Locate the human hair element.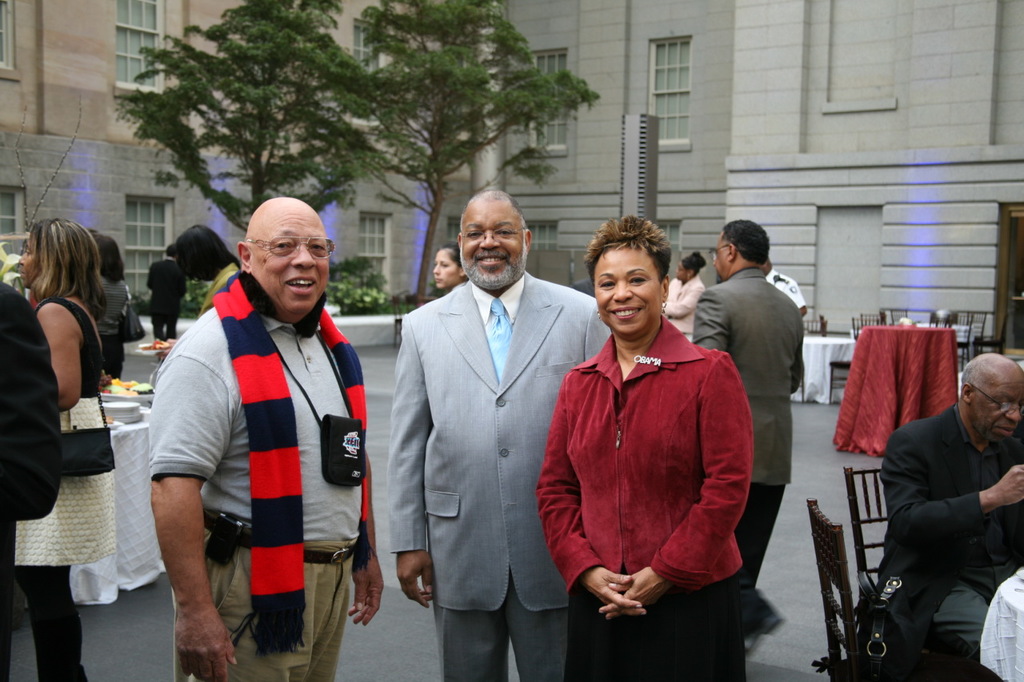
Element bbox: {"left": 168, "top": 222, "right": 237, "bottom": 285}.
